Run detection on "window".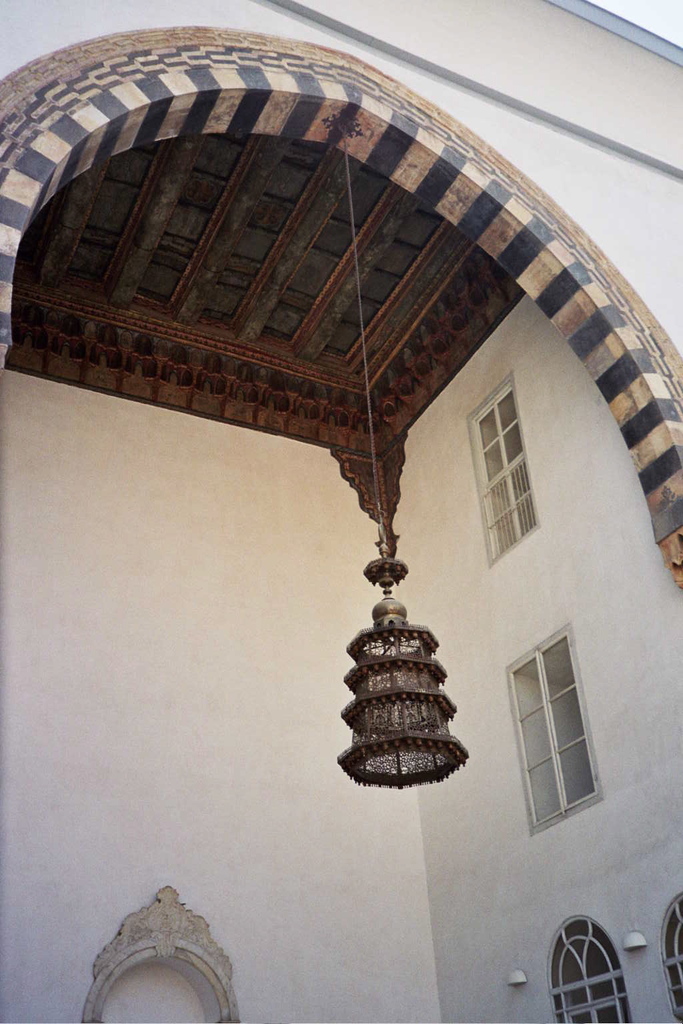
Result: [left=465, top=371, right=539, bottom=557].
